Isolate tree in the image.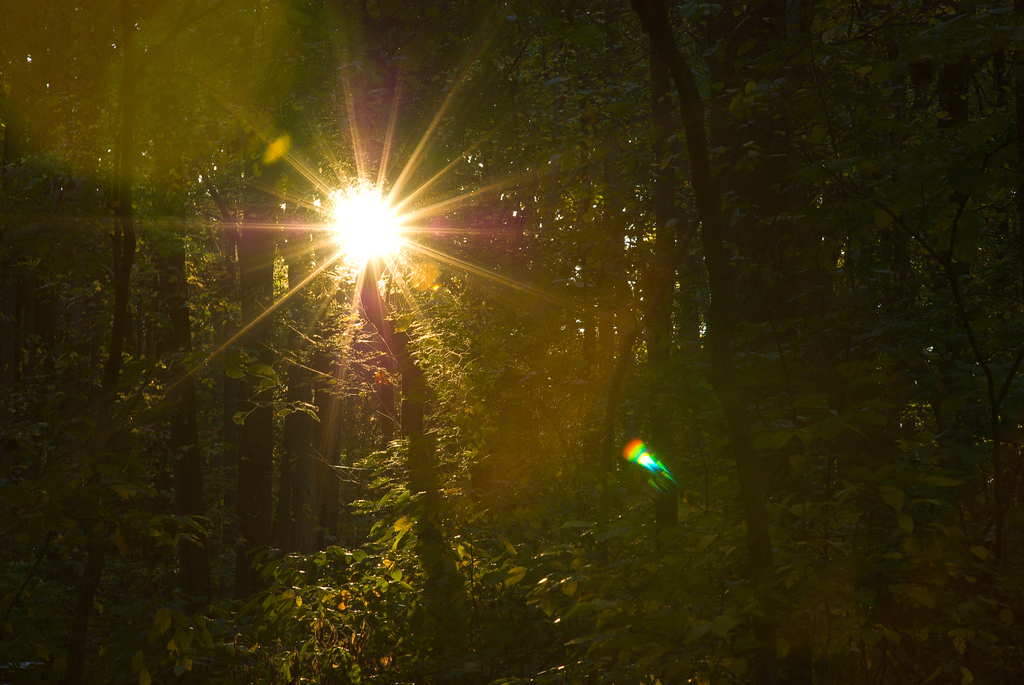
Isolated region: box=[520, 0, 794, 684].
